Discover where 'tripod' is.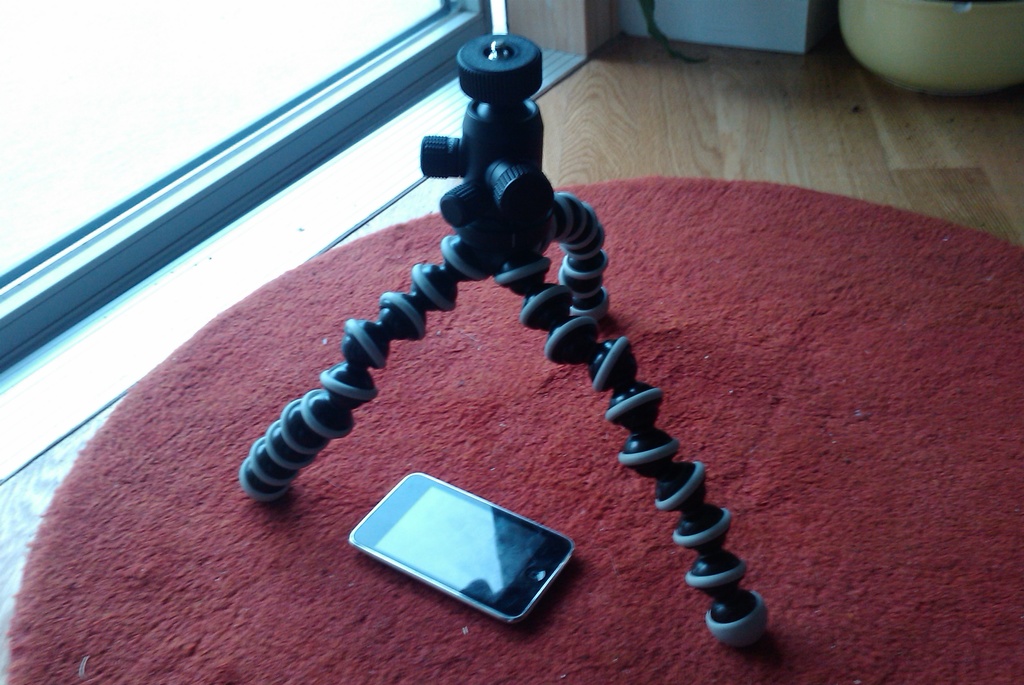
Discovered at box(237, 36, 776, 647).
